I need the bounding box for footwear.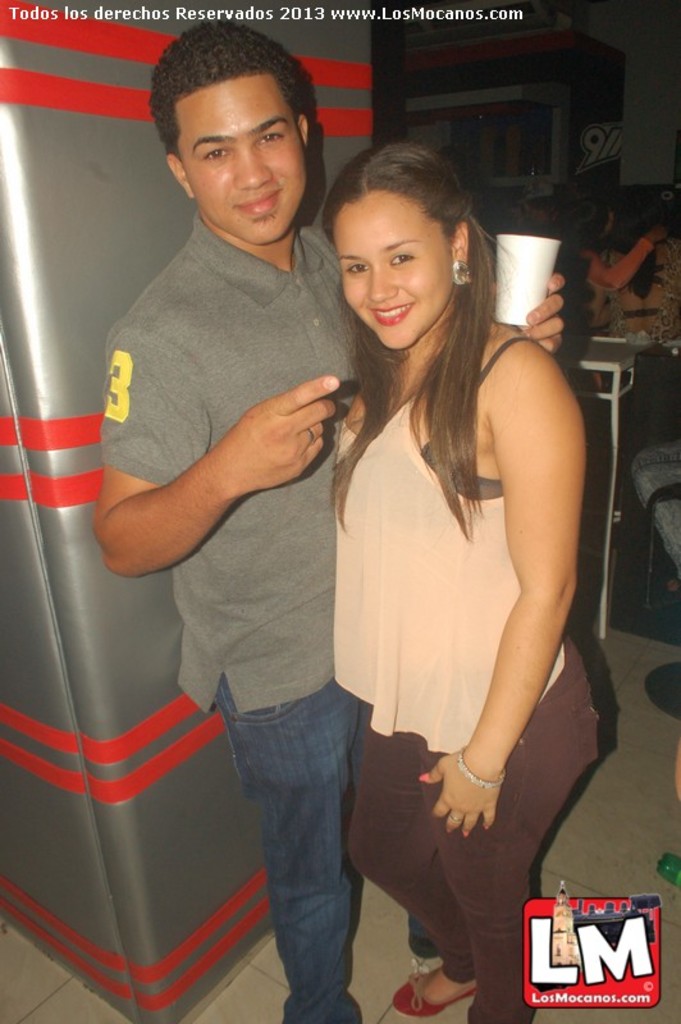
Here it is: bbox=(416, 941, 492, 1015).
